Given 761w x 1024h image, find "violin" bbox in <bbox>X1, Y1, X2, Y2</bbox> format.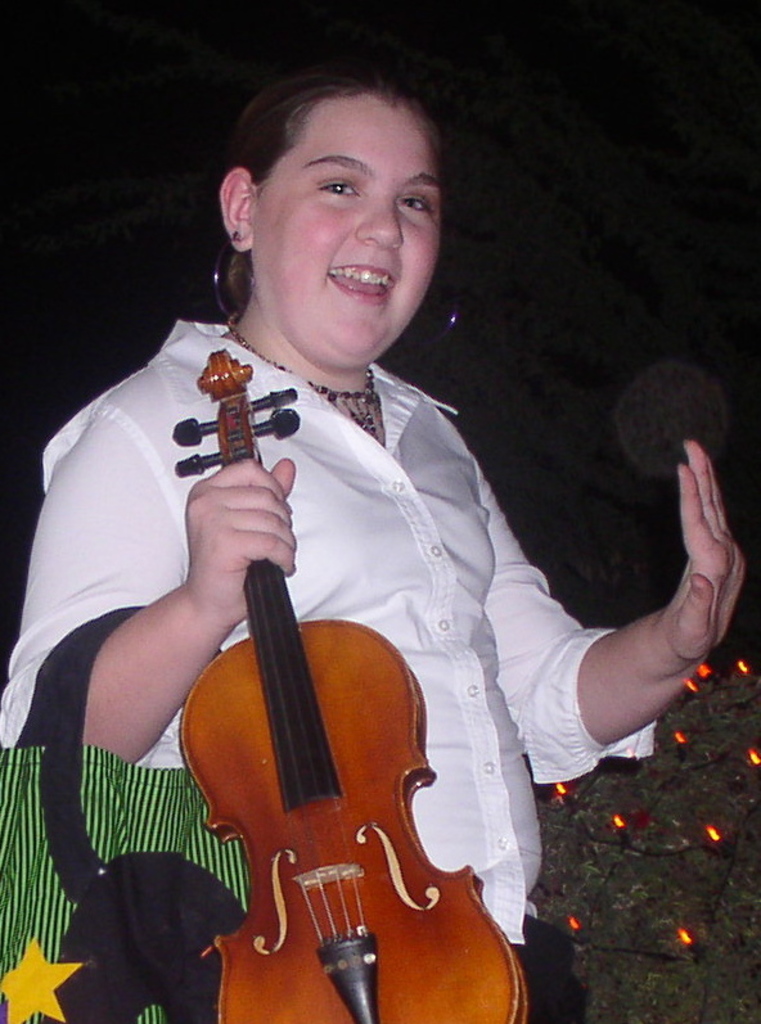
<bbox>166, 331, 535, 1023</bbox>.
